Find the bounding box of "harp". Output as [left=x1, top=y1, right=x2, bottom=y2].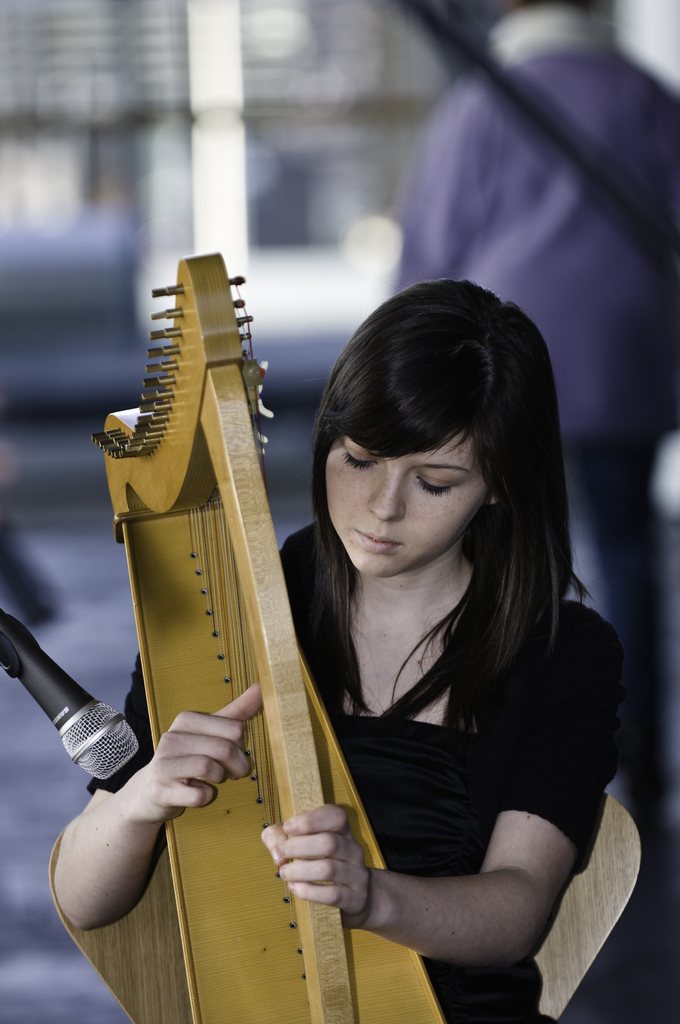
[left=87, top=253, right=444, bottom=1023].
